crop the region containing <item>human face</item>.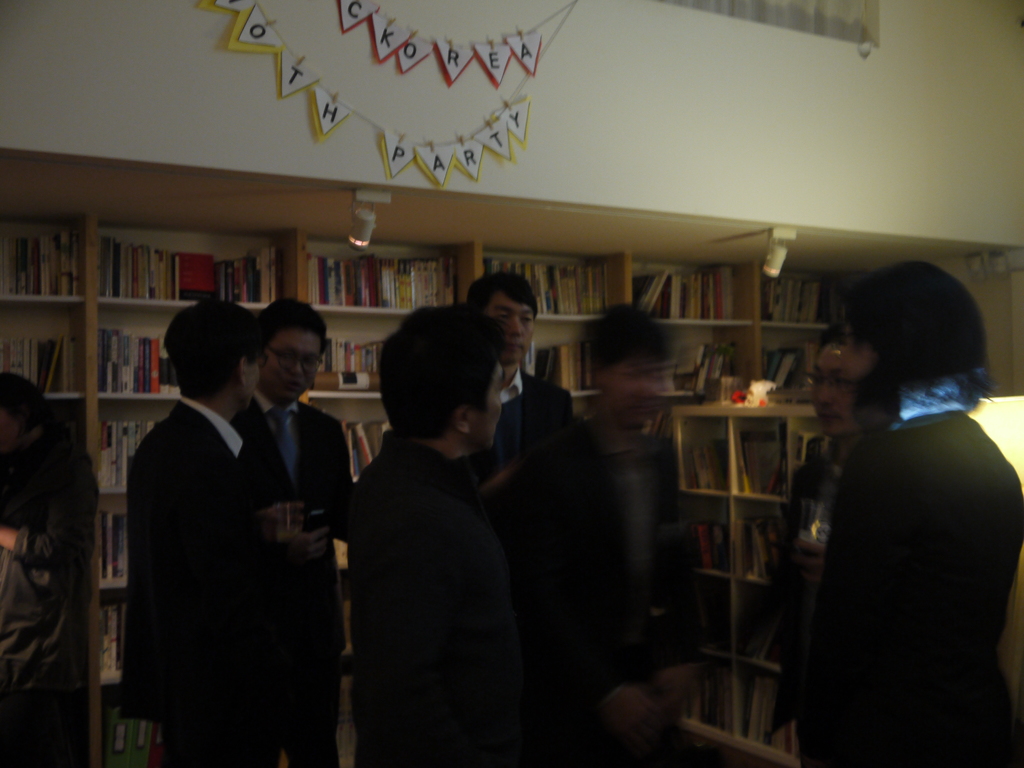
Crop region: (x1=484, y1=289, x2=532, y2=360).
